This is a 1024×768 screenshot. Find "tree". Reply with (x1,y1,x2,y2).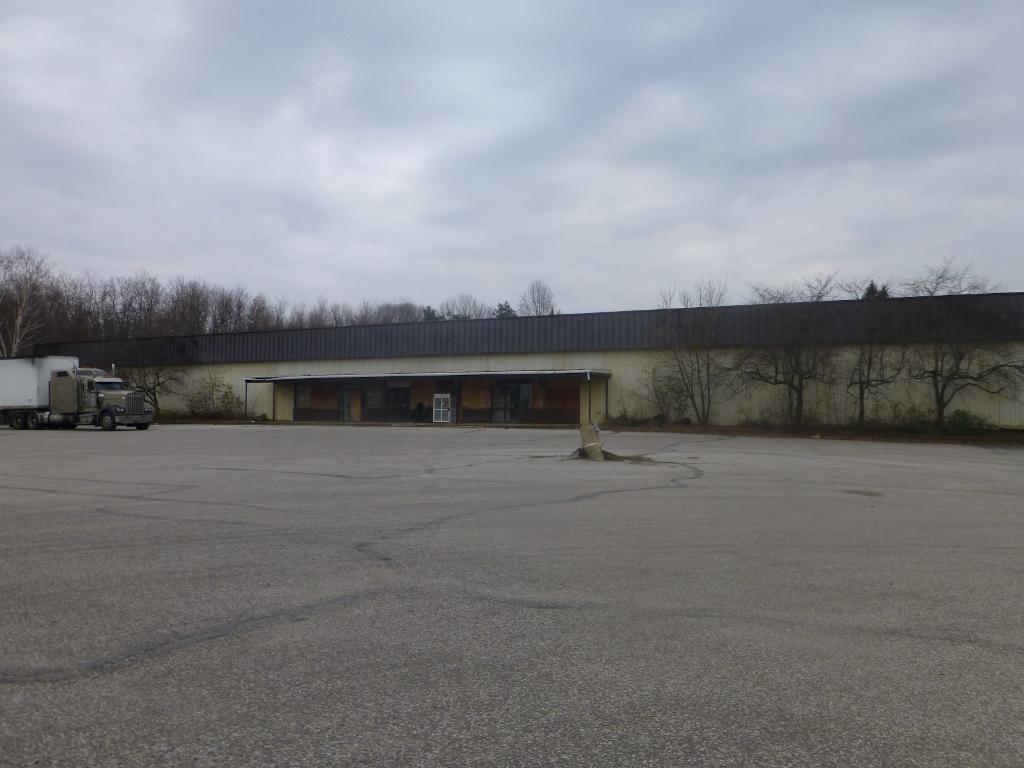
(438,290,490,321).
